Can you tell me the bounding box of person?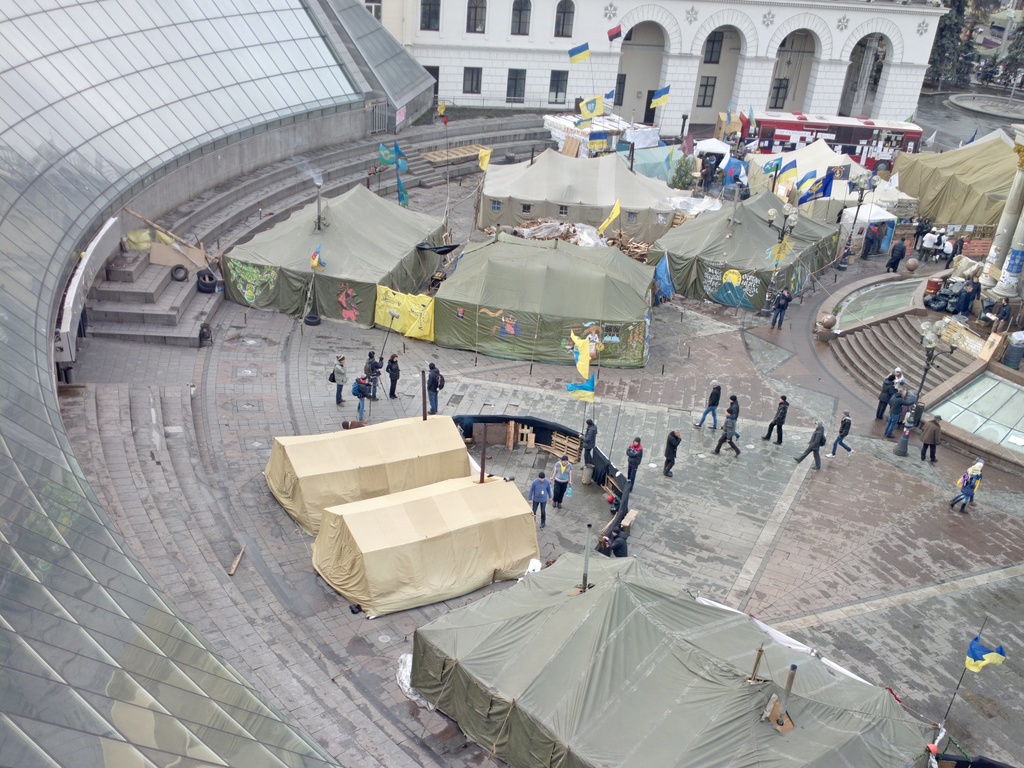
BBox(949, 462, 984, 512).
